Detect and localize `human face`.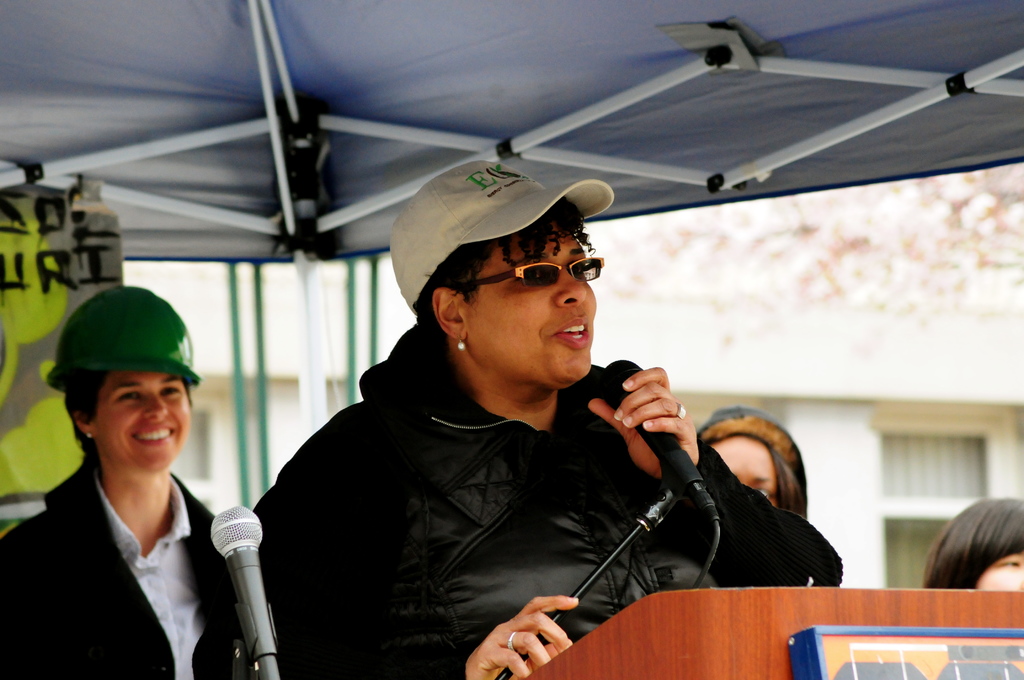
Localized at (464, 211, 600, 386).
